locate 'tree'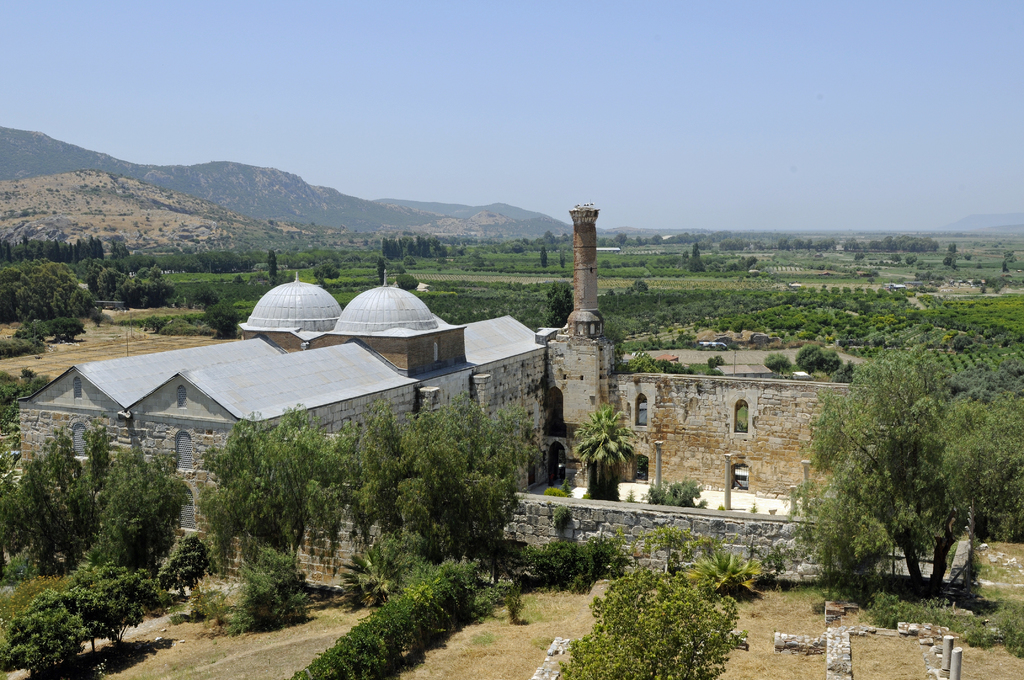
[436,390,484,473]
